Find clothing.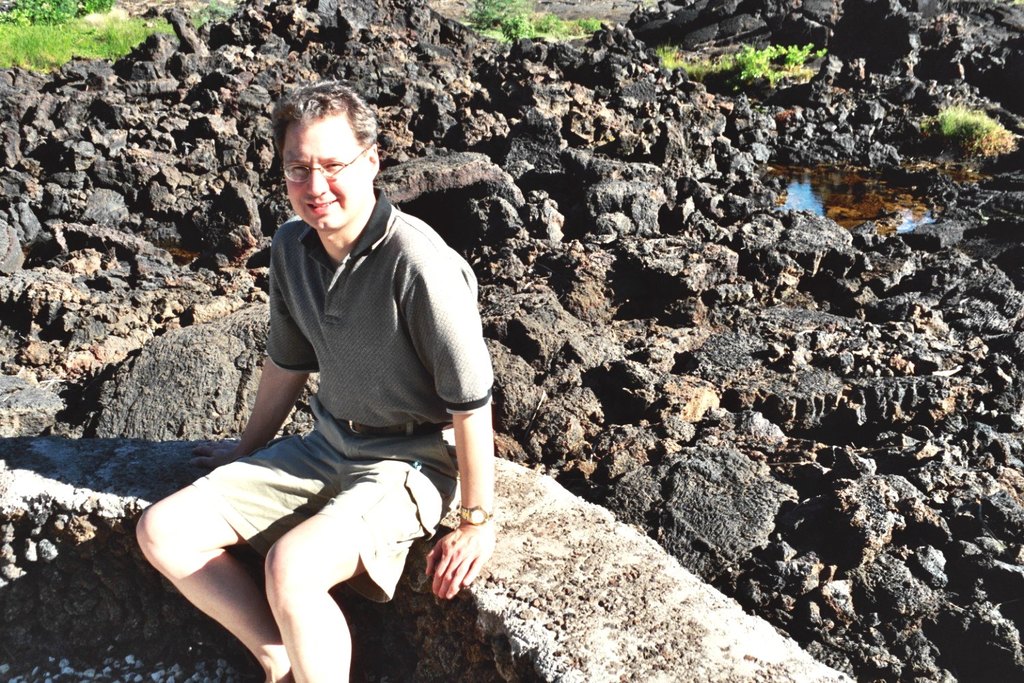
<bbox>193, 186, 485, 619</bbox>.
